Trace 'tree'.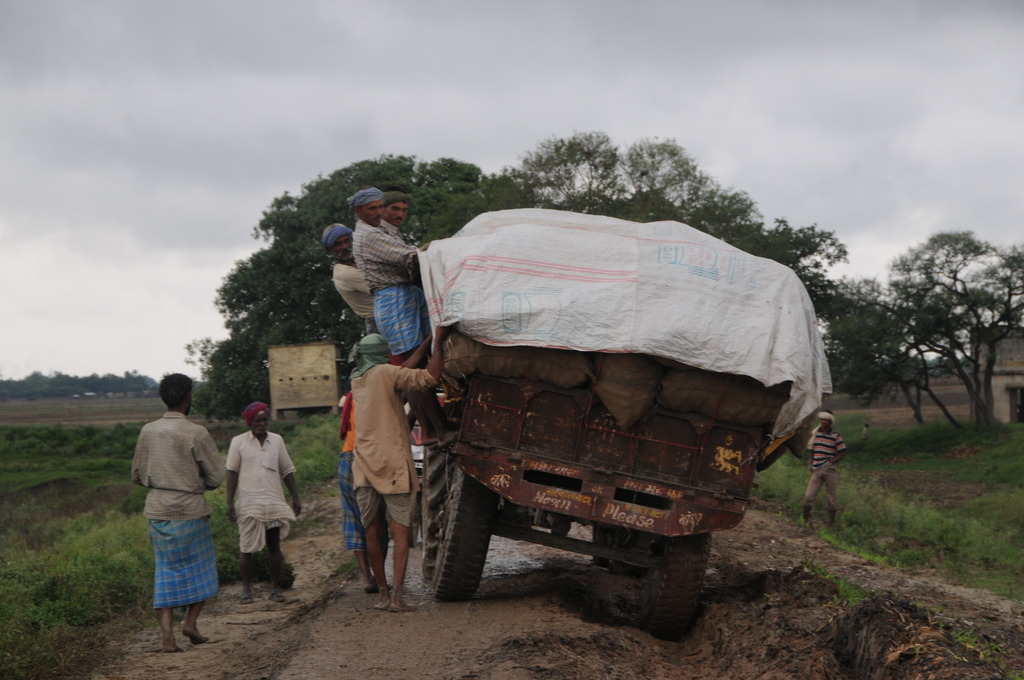
Traced to [513, 123, 849, 328].
